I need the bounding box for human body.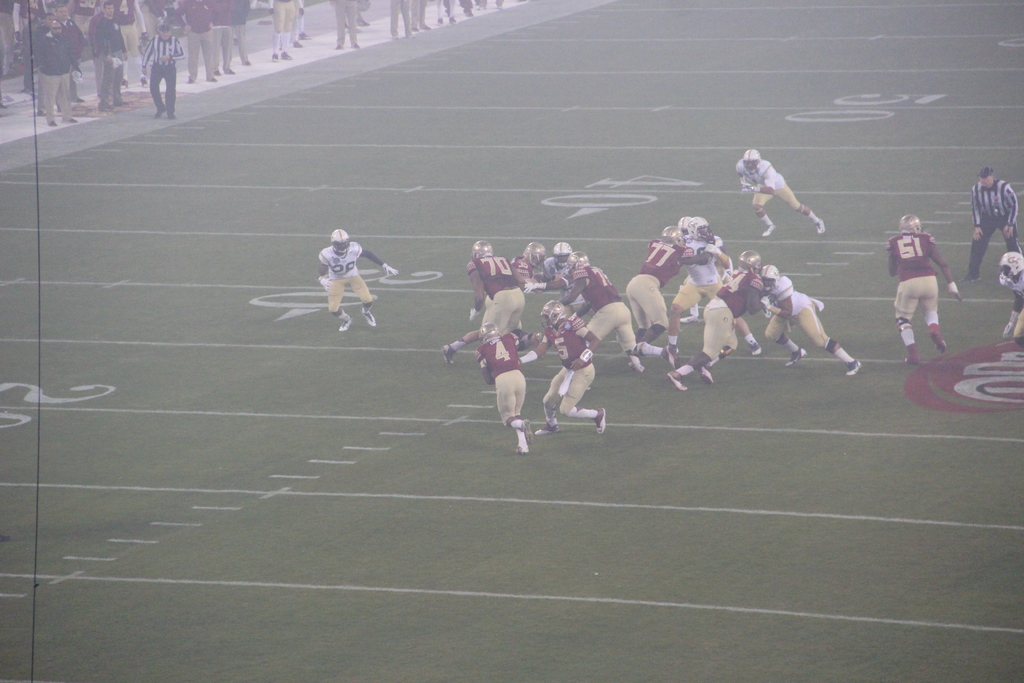
Here it is: [472,0,485,14].
